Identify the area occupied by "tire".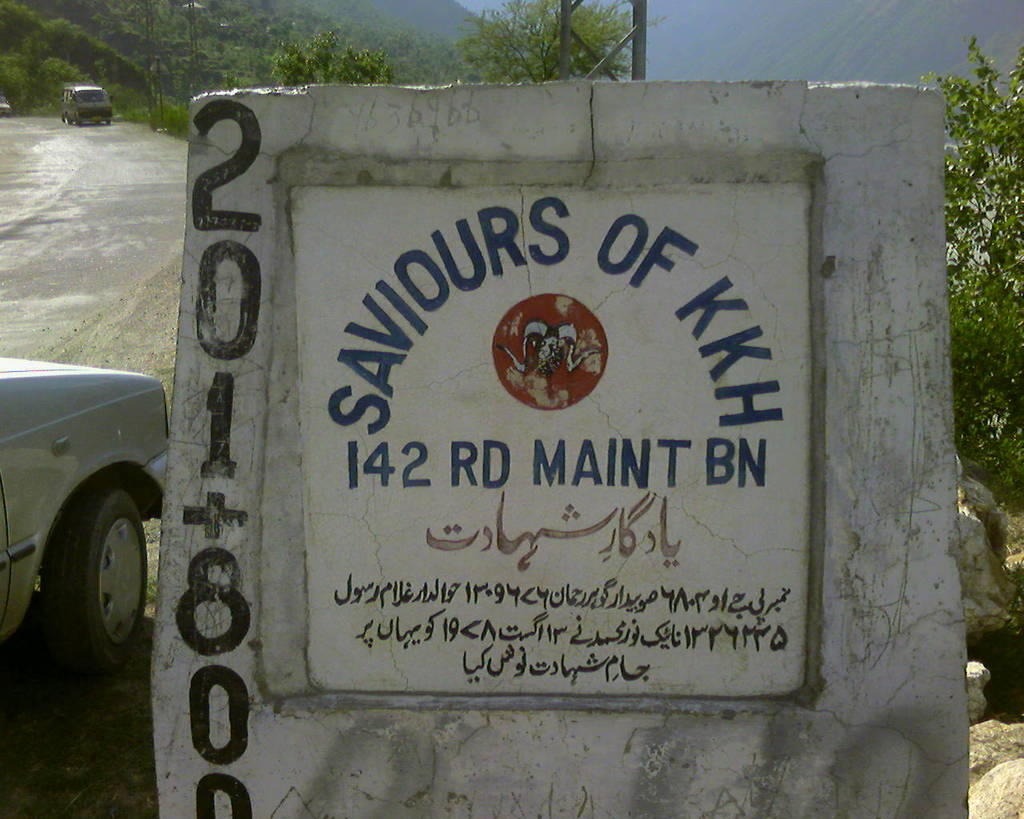
Area: <box>70,114,78,126</box>.
